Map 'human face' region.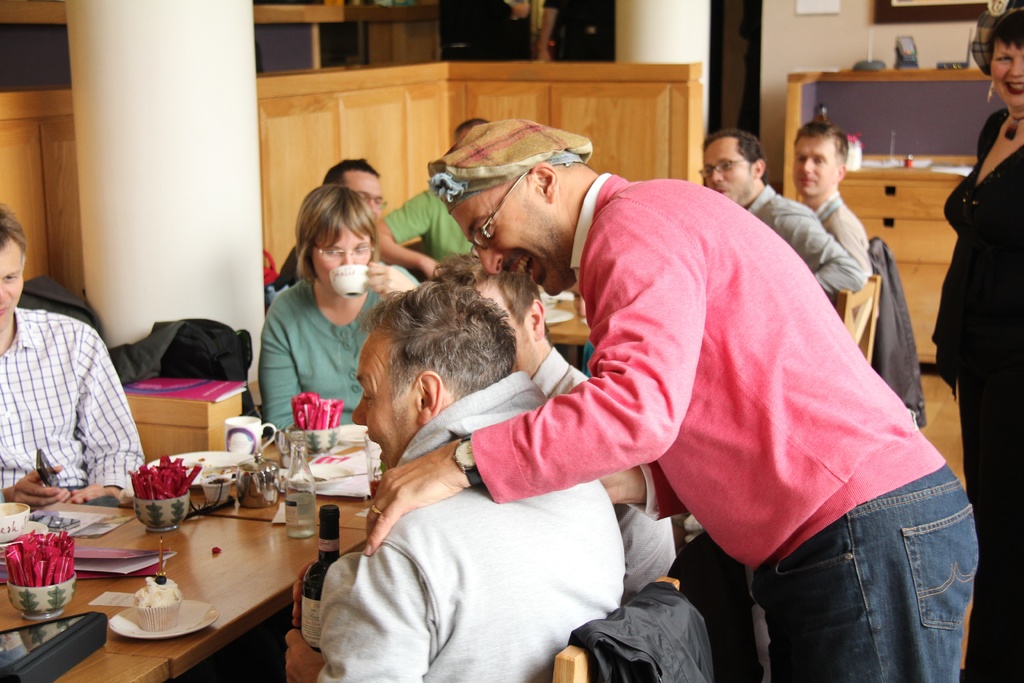
Mapped to select_region(445, 178, 564, 292).
